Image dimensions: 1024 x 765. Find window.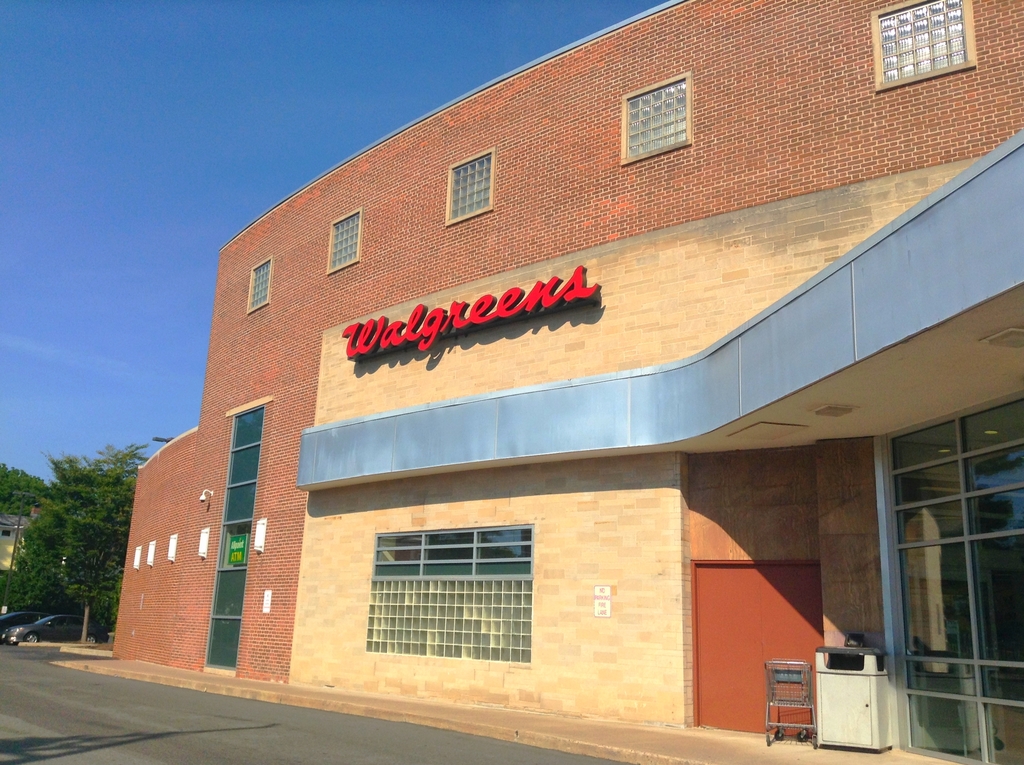
bbox=(246, 258, 273, 317).
